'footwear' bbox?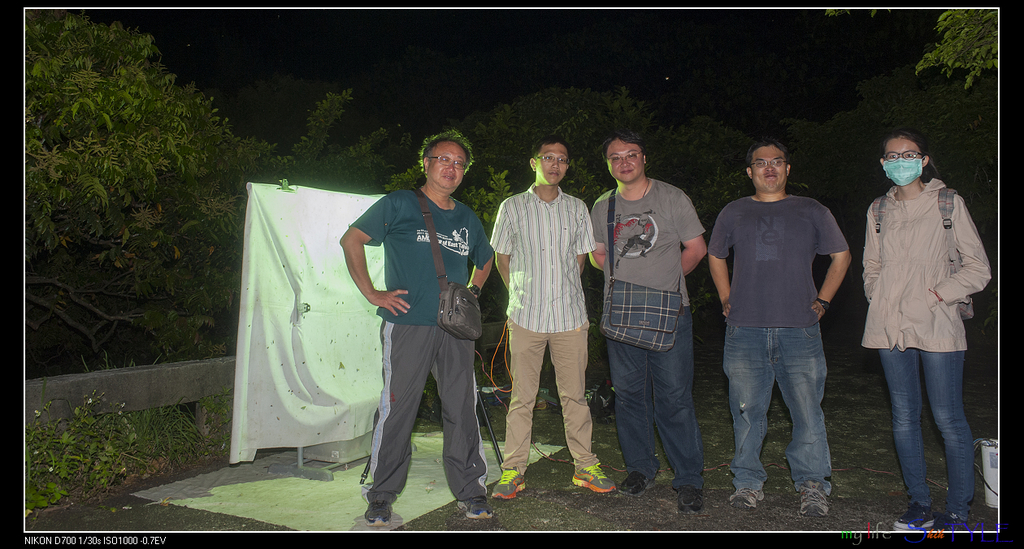
left=456, top=497, right=493, bottom=518
